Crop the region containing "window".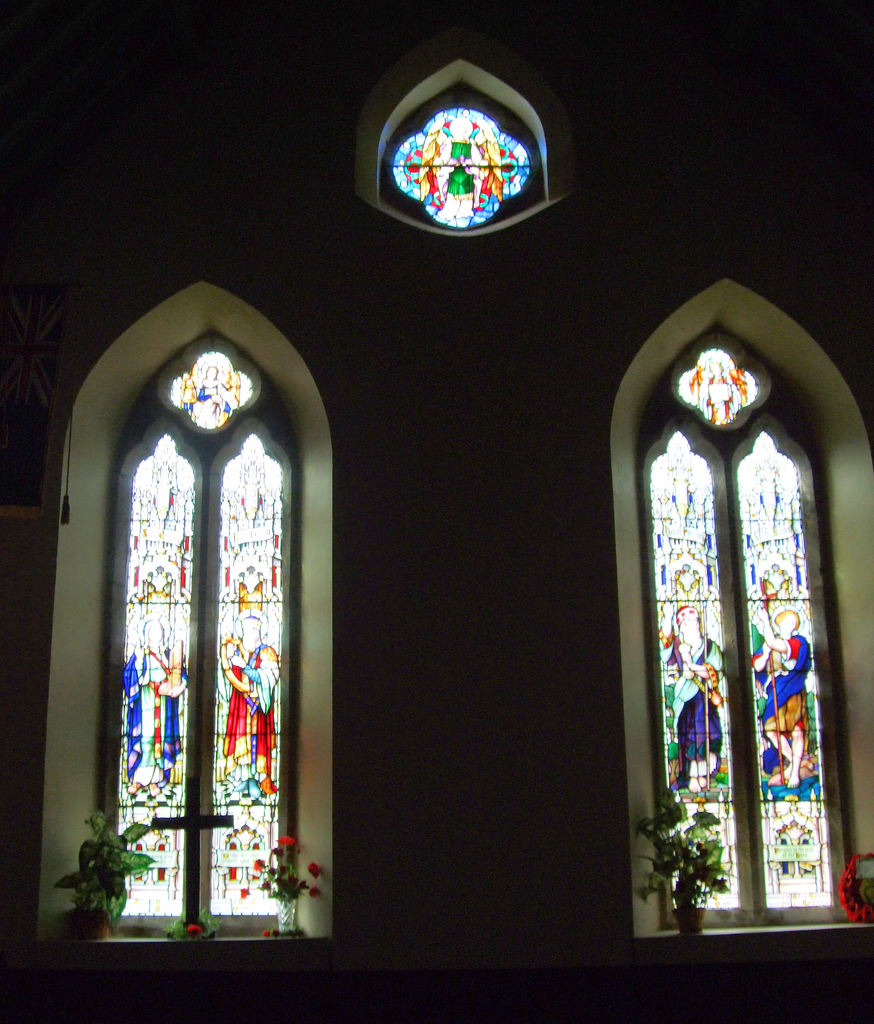
Crop region: x1=666 y1=331 x2=850 y2=933.
